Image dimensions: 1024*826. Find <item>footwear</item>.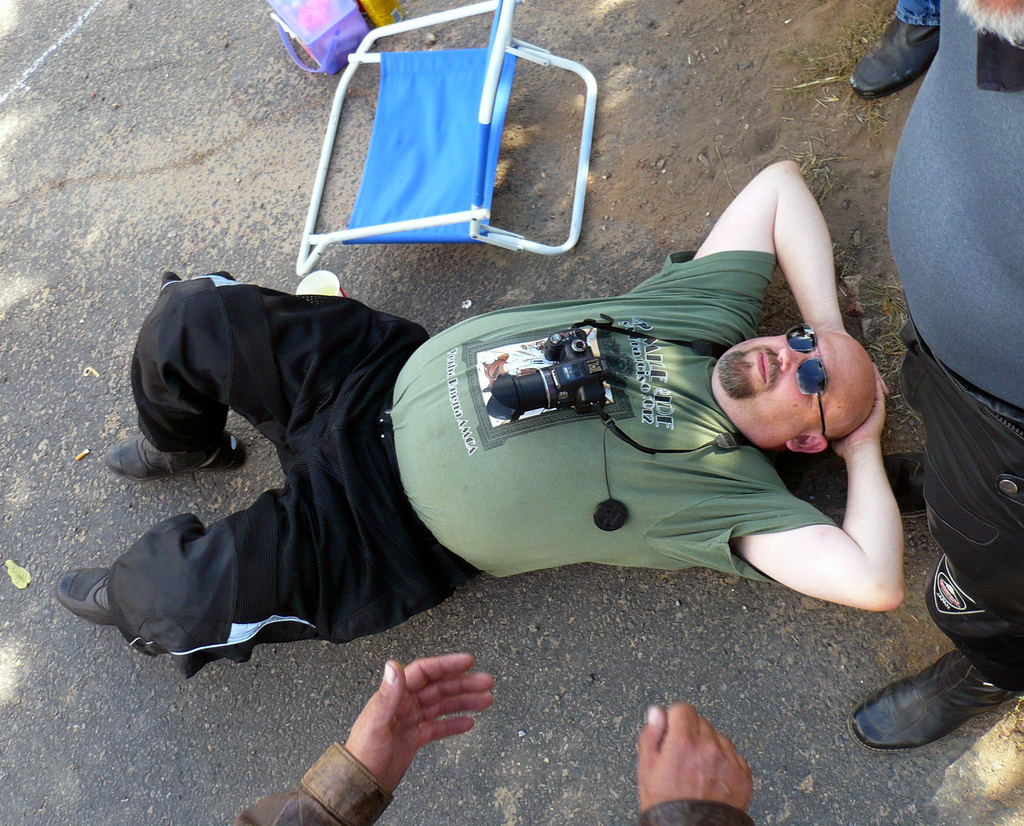
104 430 258 480.
